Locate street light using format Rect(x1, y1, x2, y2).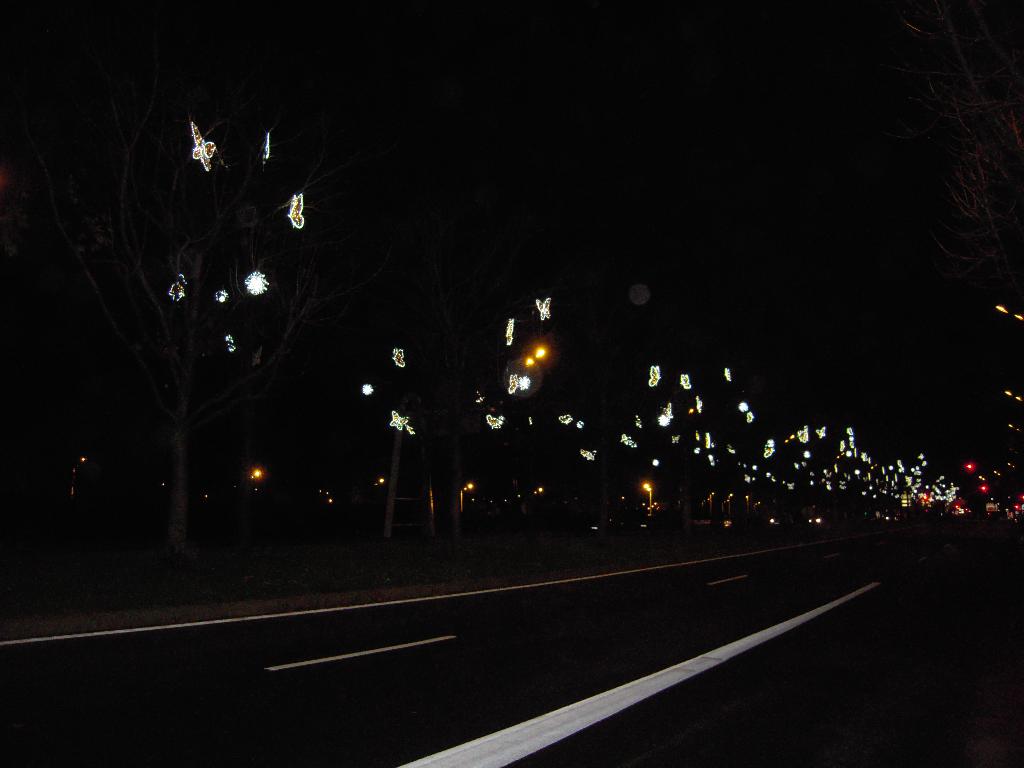
Rect(636, 471, 654, 524).
